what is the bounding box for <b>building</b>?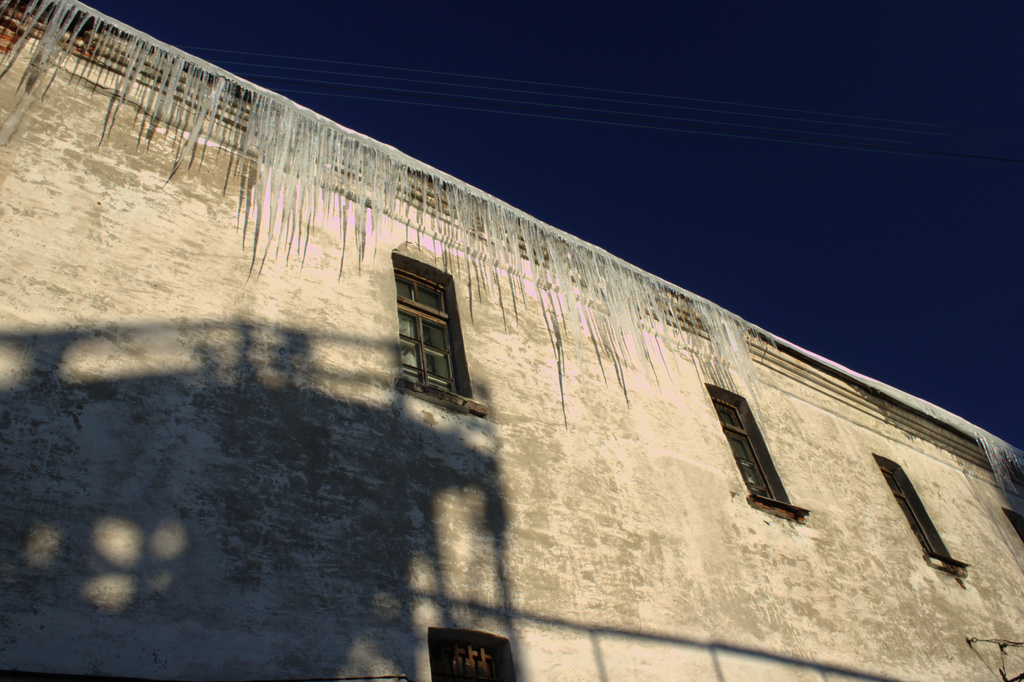
l=0, t=0, r=1023, b=681.
